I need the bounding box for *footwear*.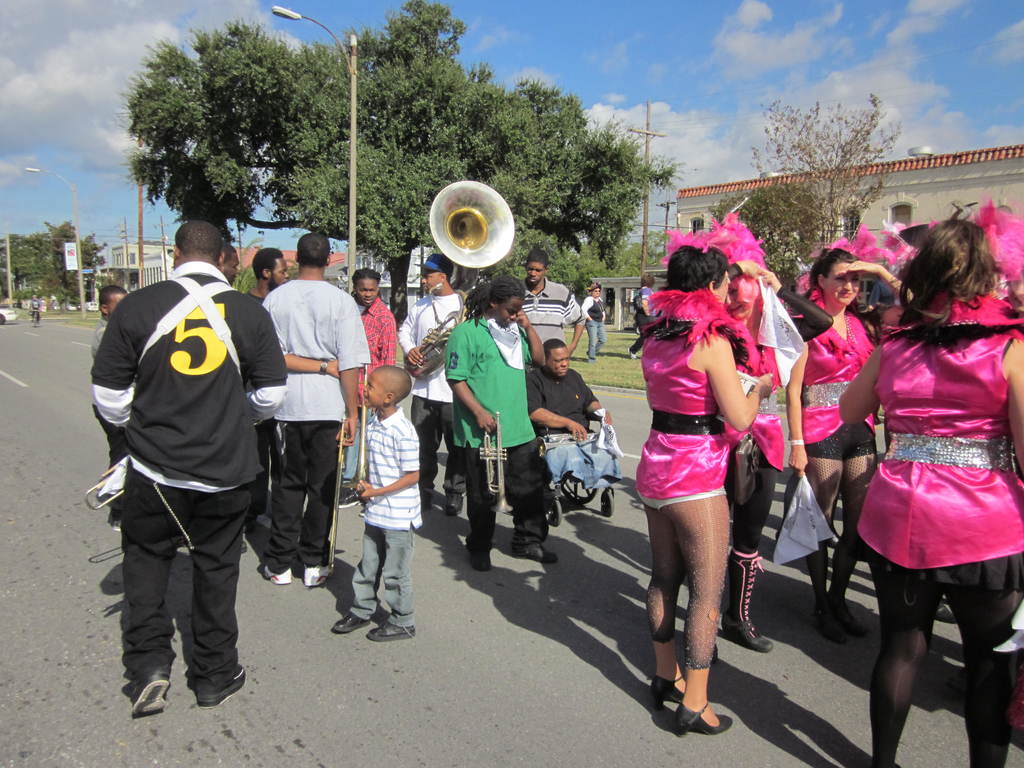
Here it is: BBox(721, 618, 773, 656).
